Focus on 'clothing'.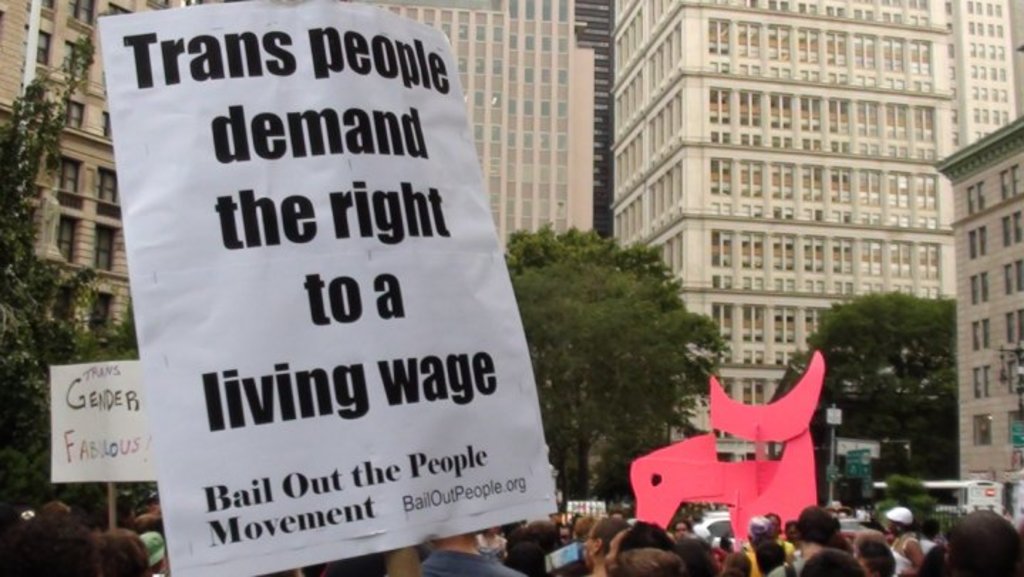
Focused at bbox(420, 547, 523, 576).
